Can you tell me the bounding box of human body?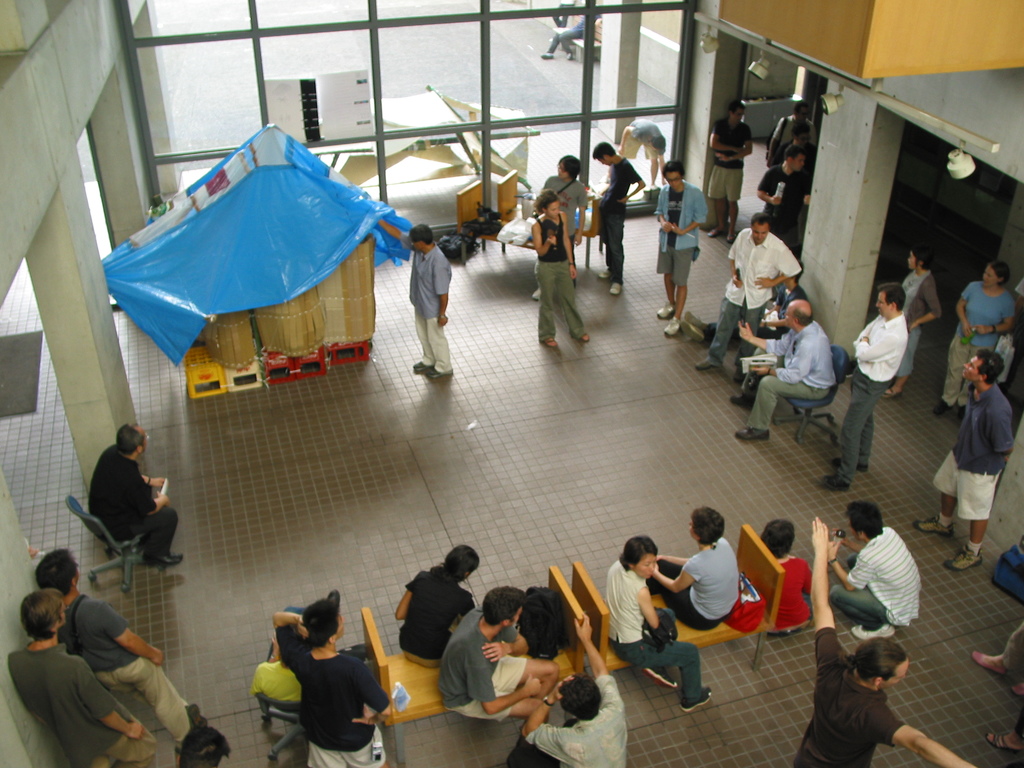
bbox=[770, 111, 811, 157].
